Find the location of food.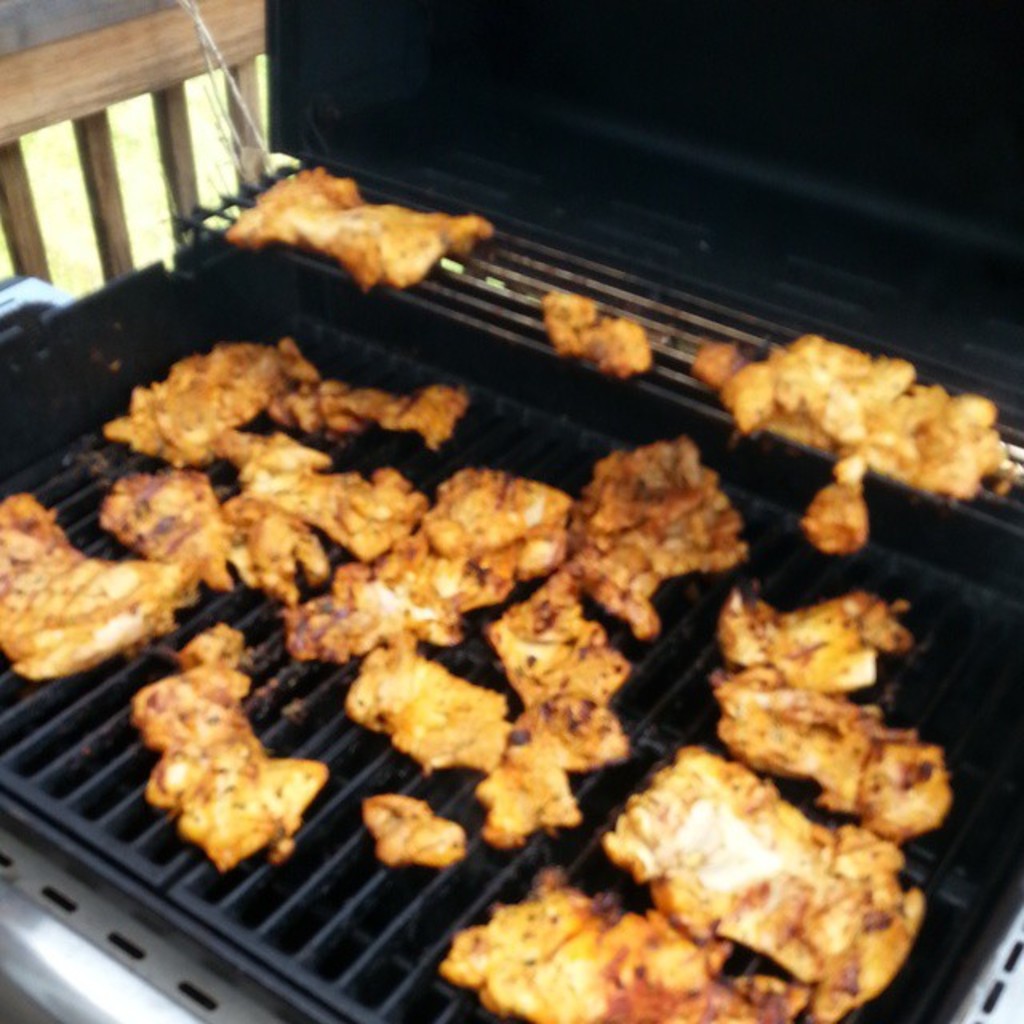
Location: [363, 779, 461, 867].
